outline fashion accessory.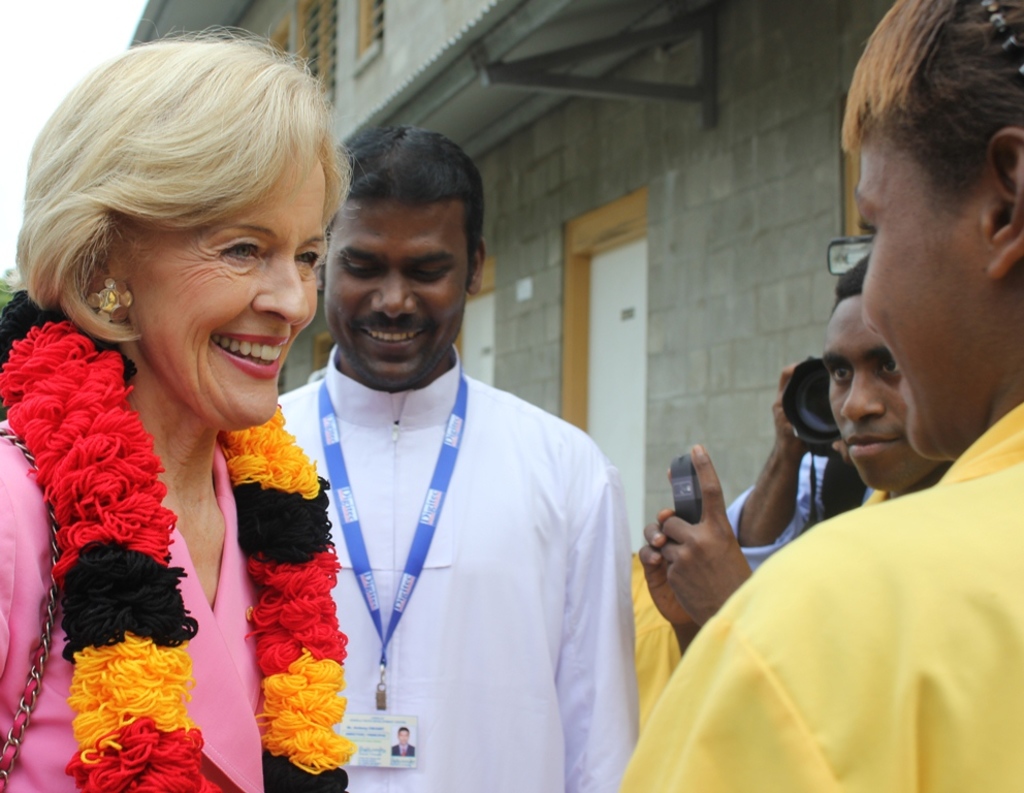
Outline: x1=86 y1=275 x2=134 y2=329.
